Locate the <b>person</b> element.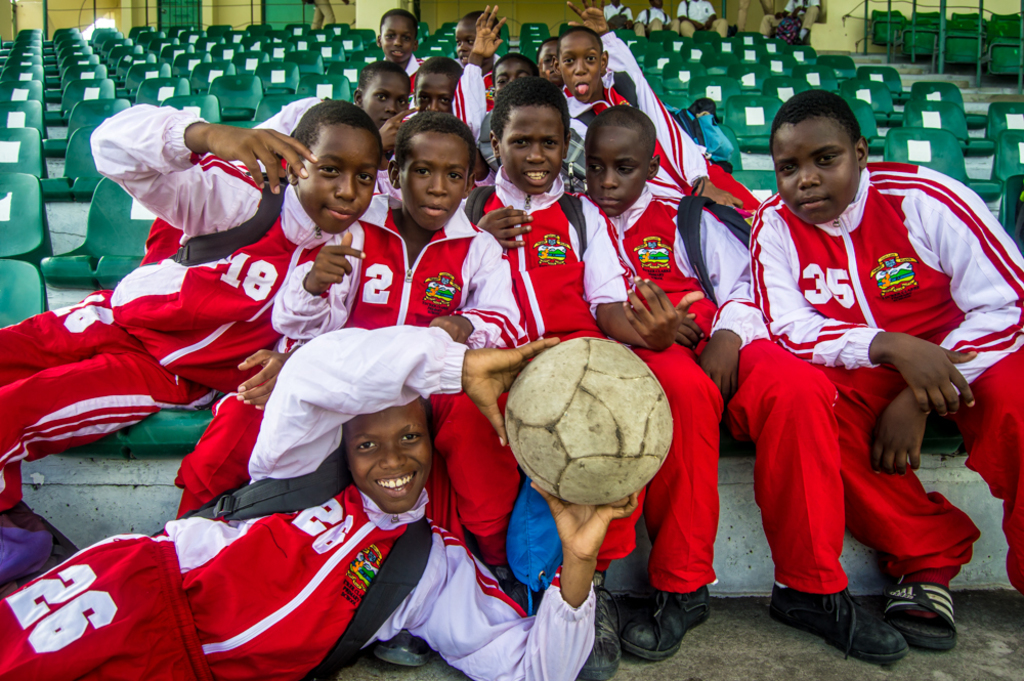
Element bbox: 379 57 493 208.
